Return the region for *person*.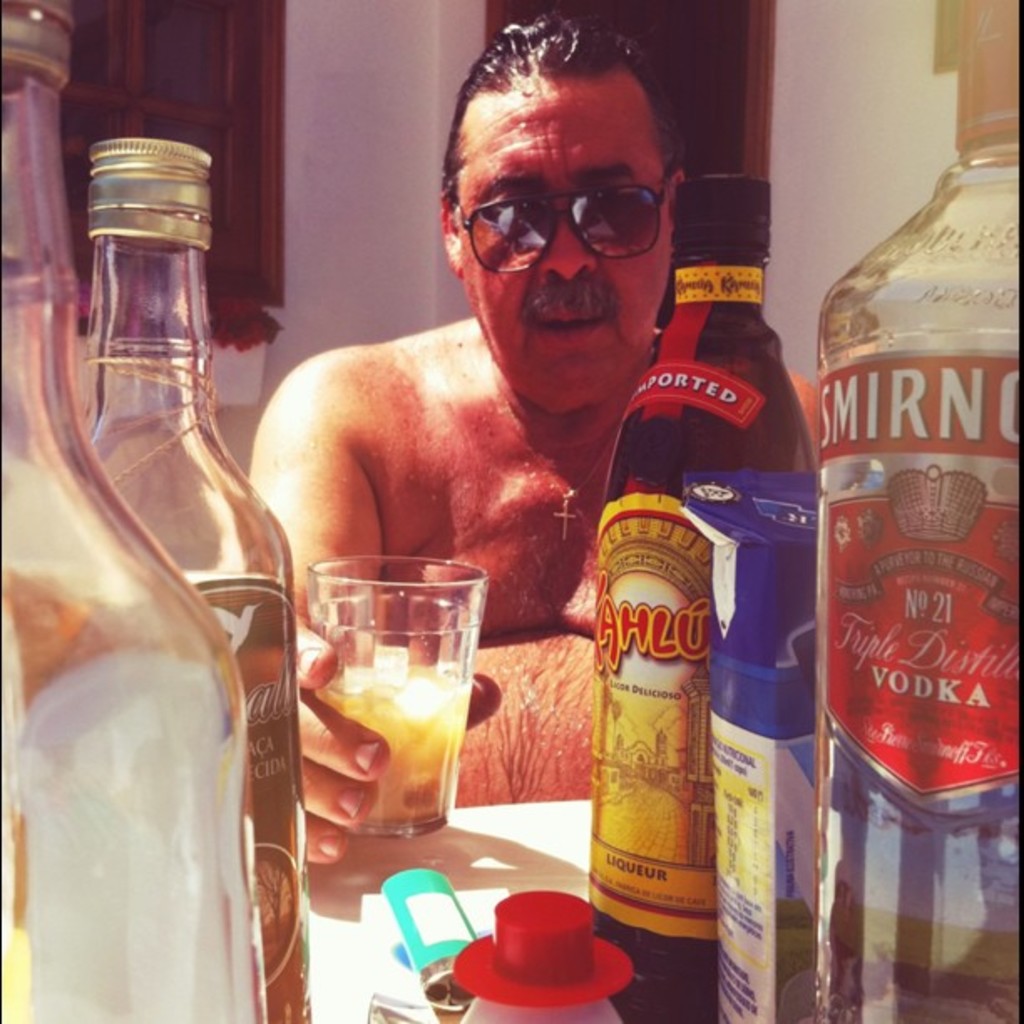
select_region(233, 15, 827, 895).
